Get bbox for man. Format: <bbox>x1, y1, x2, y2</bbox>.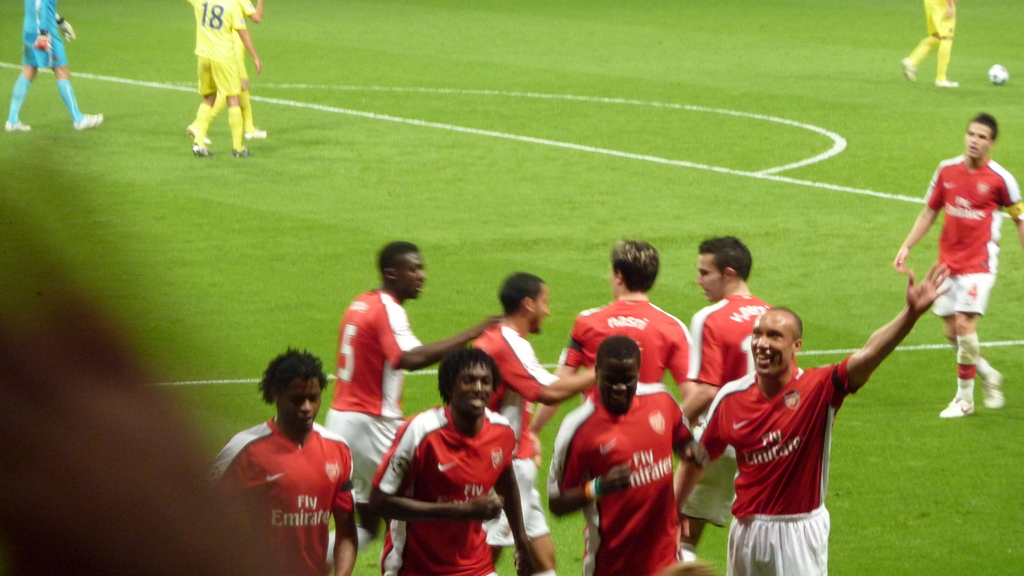
<bbox>675, 260, 954, 575</bbox>.
